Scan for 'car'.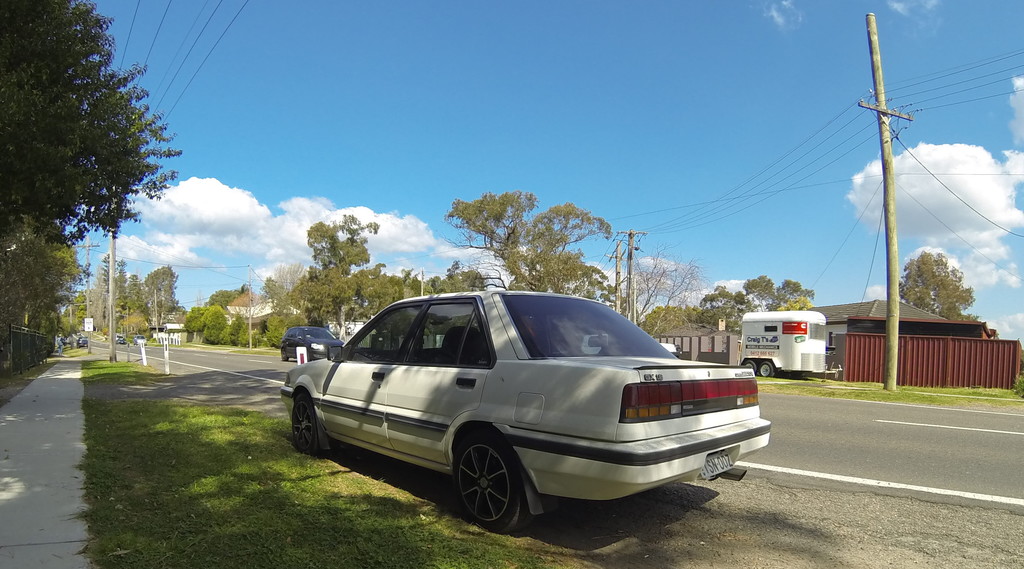
Scan result: rect(75, 335, 88, 350).
